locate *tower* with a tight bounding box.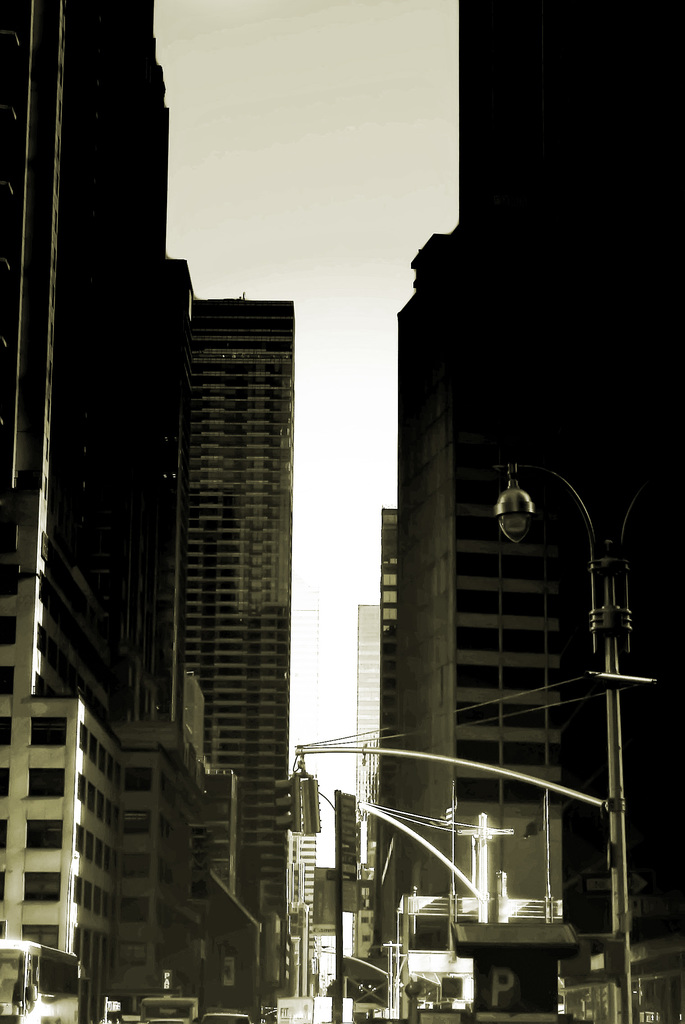
BBox(193, 297, 292, 990).
